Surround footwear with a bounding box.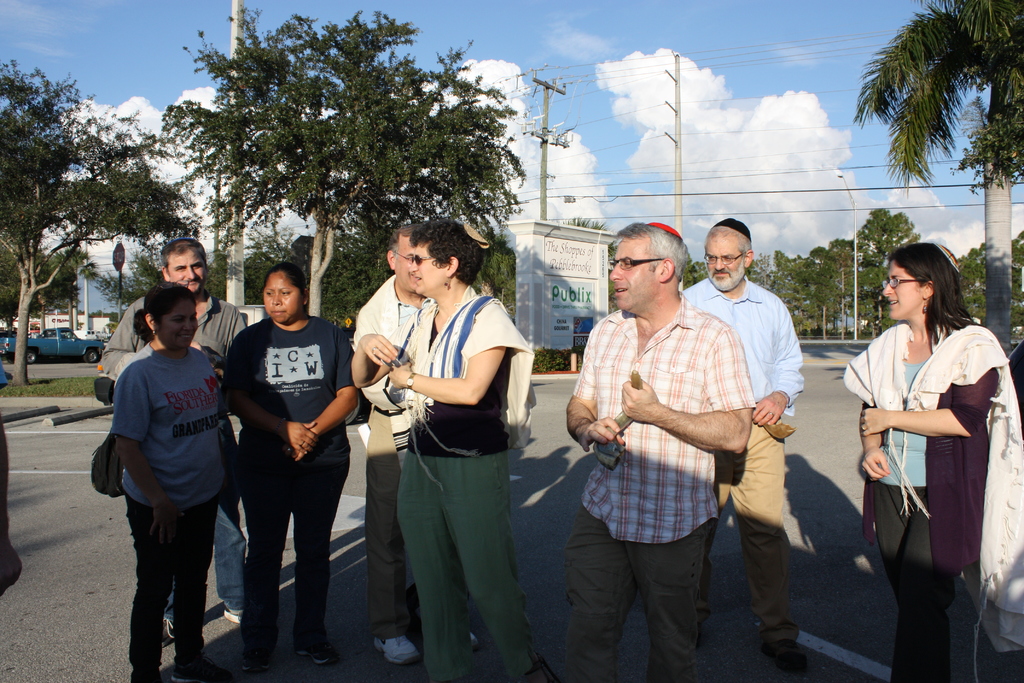
{"x1": 245, "y1": 647, "x2": 275, "y2": 668}.
